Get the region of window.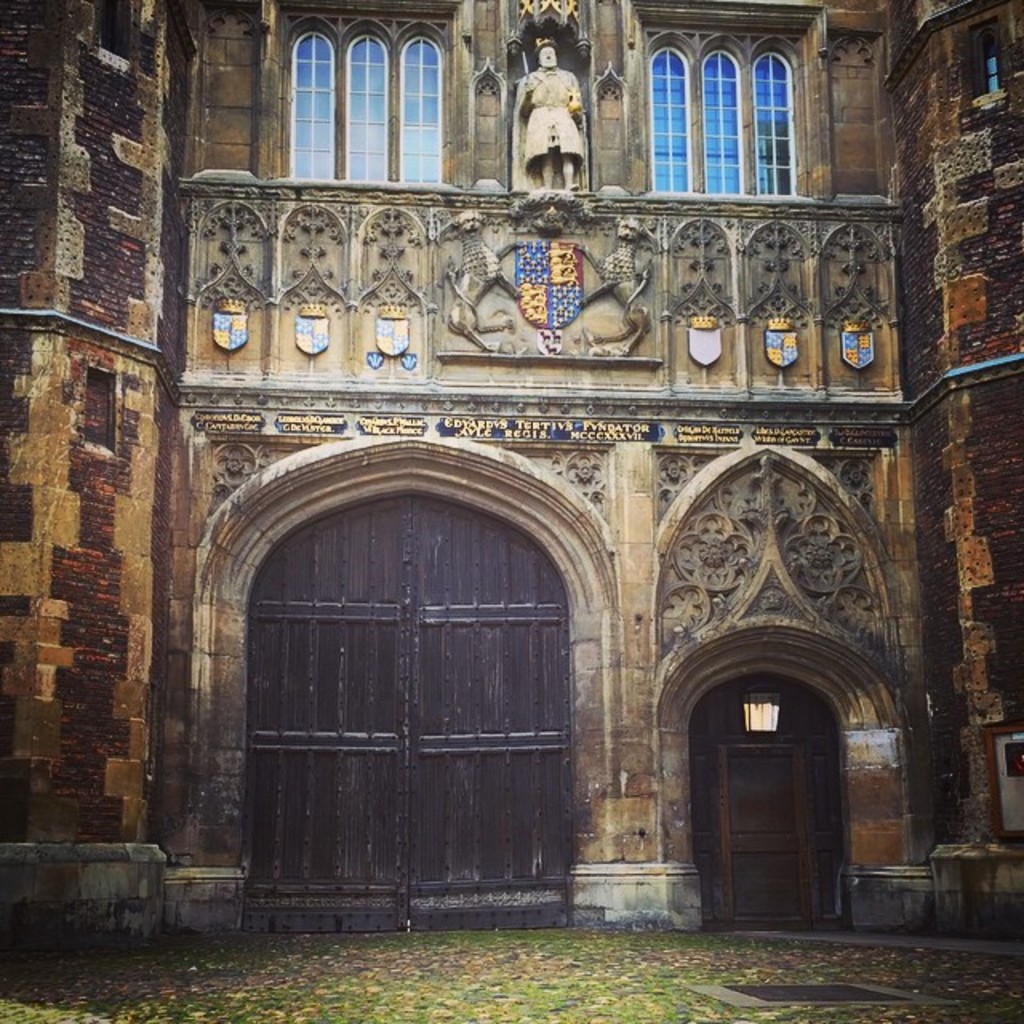
select_region(275, 21, 451, 181).
